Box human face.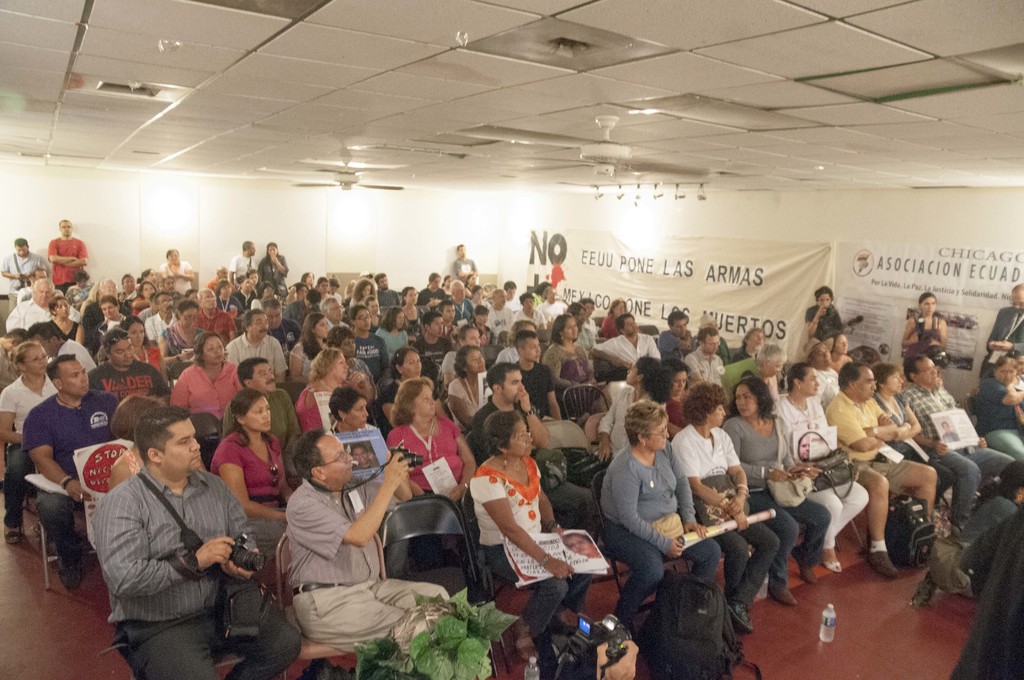
x1=179, y1=306, x2=198, y2=331.
